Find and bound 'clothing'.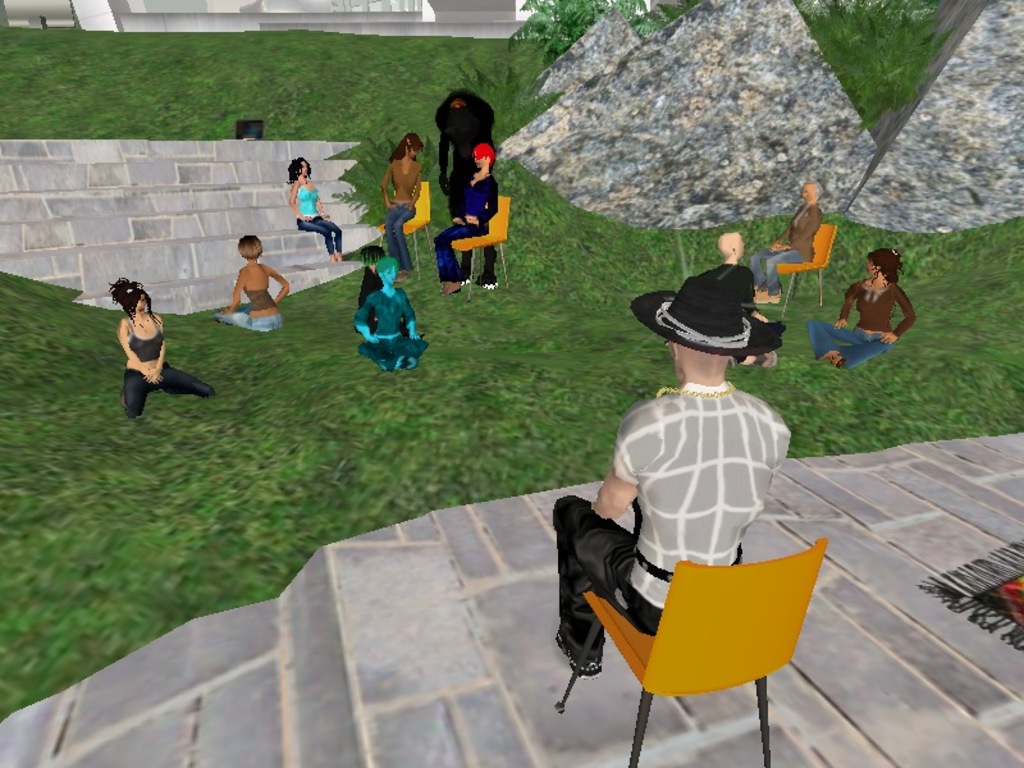
Bound: left=435, top=83, right=504, bottom=289.
